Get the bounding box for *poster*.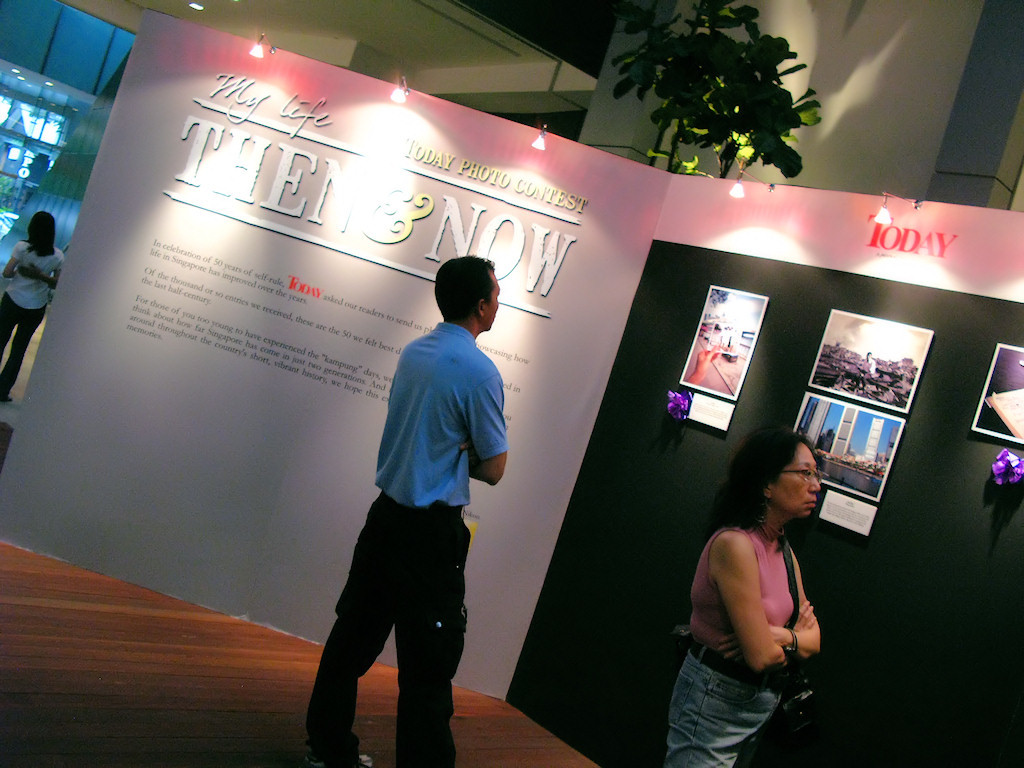
(787,399,909,494).
